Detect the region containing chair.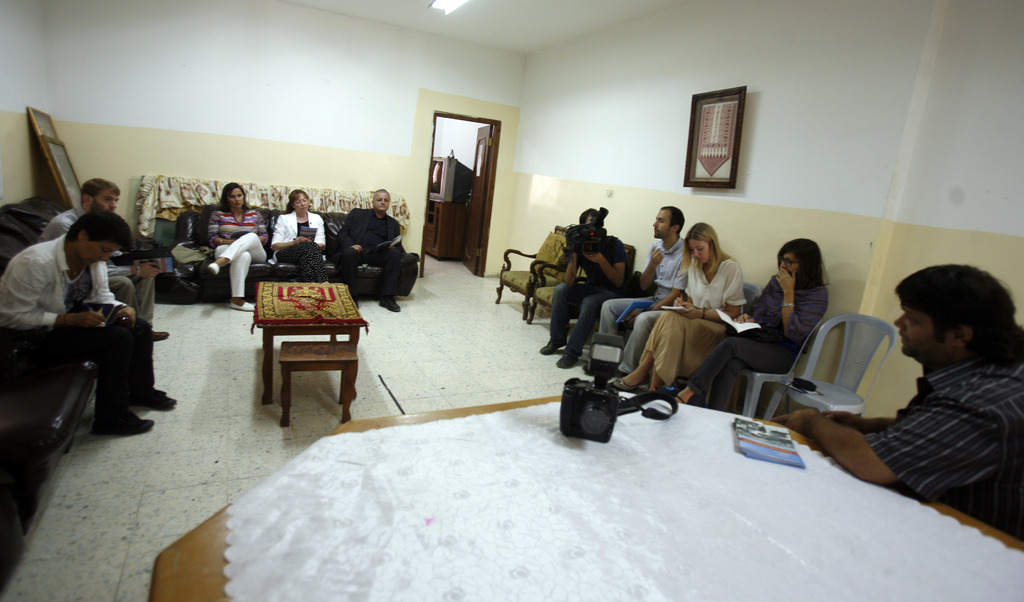
762:320:884:448.
